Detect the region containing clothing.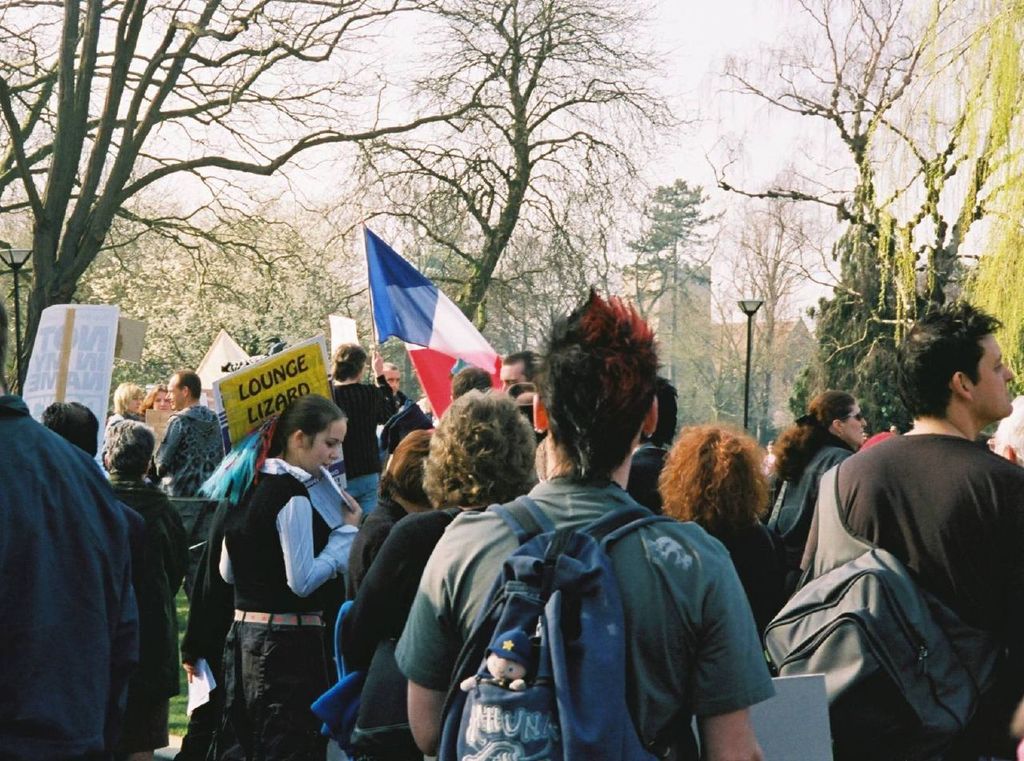
box(350, 499, 488, 673).
